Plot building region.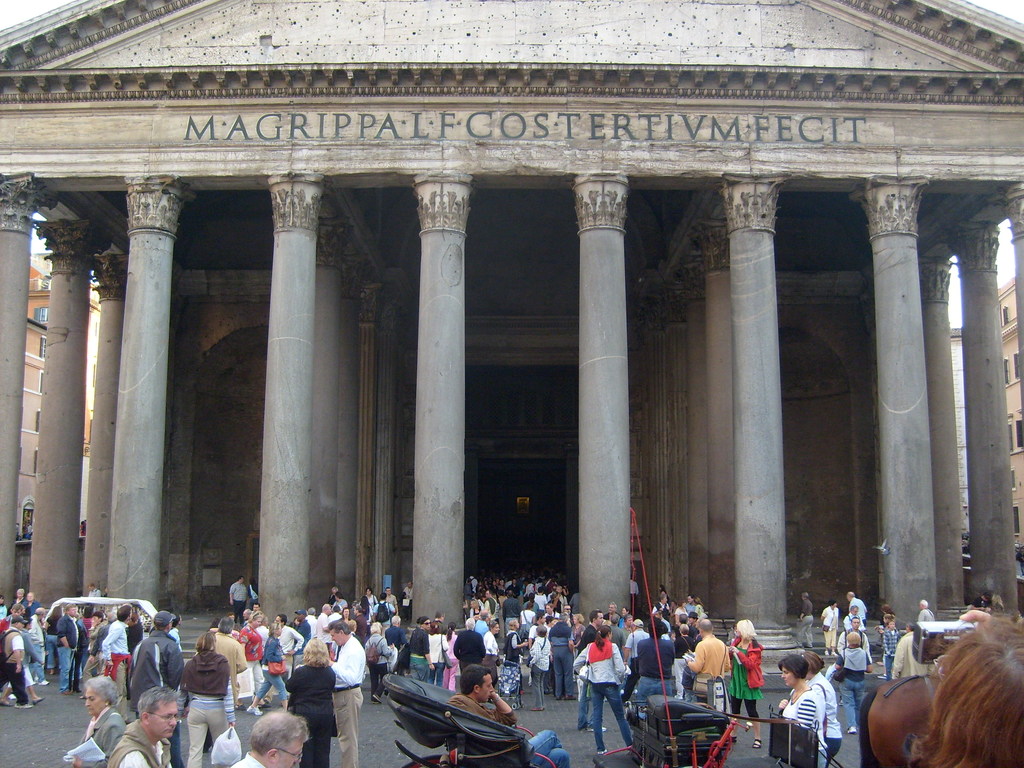
Plotted at (13,244,97,548).
